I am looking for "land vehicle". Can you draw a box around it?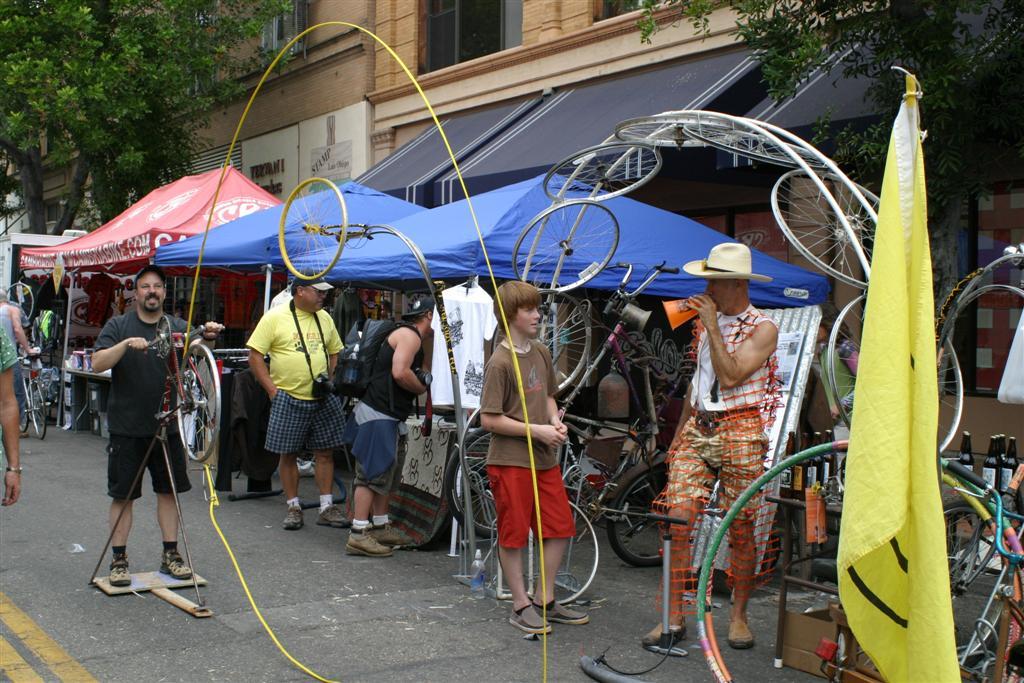
Sure, the bounding box is select_region(443, 263, 663, 572).
